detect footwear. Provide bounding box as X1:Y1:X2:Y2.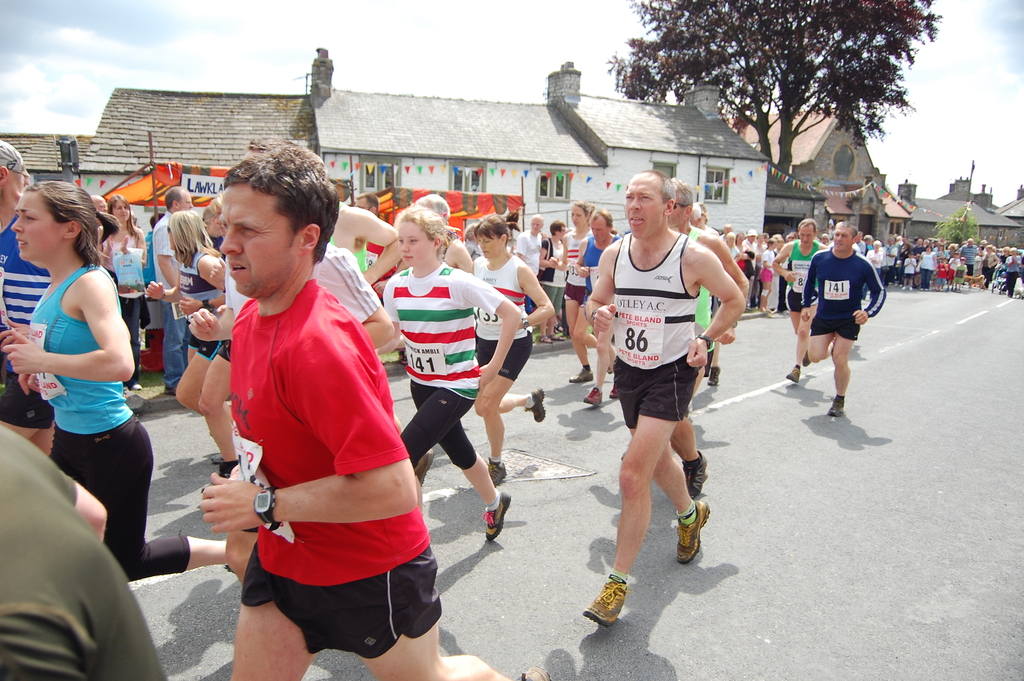
829:394:844:419.
